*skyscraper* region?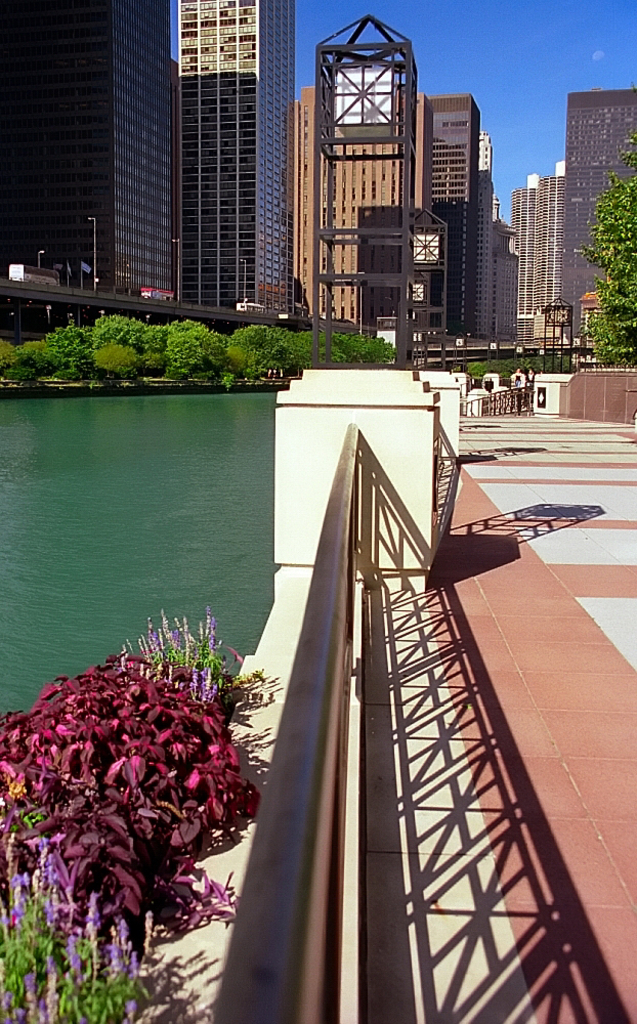
crop(475, 216, 530, 349)
